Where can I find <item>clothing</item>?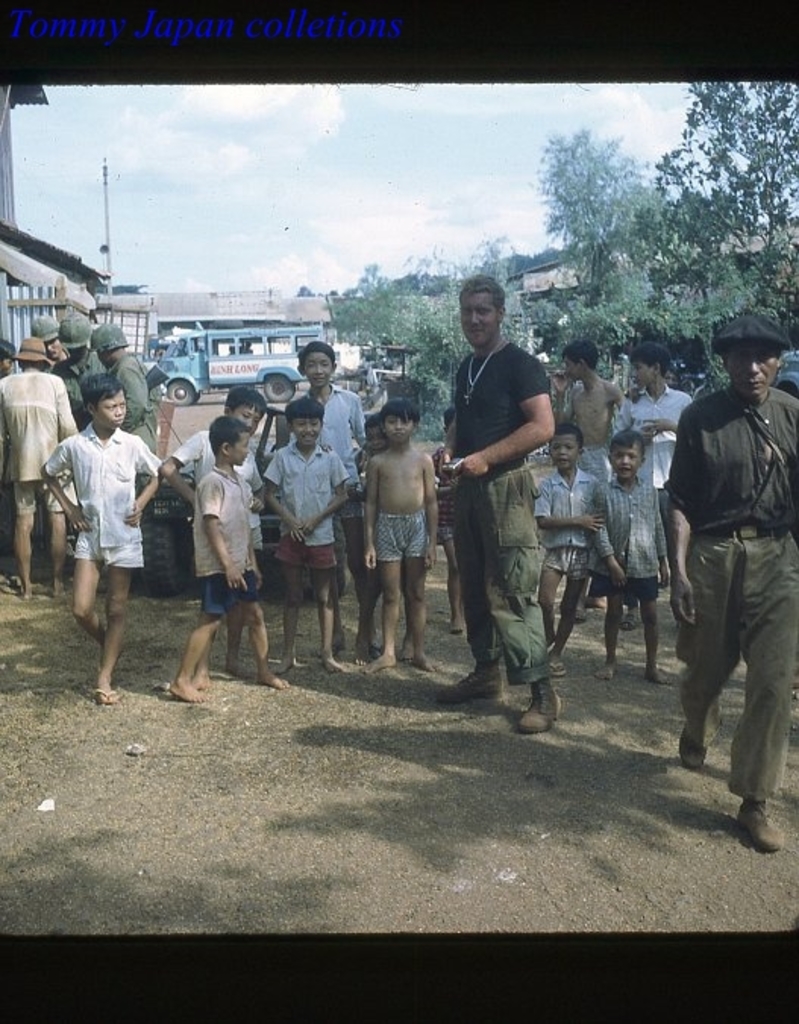
You can find it at box(373, 505, 431, 555).
